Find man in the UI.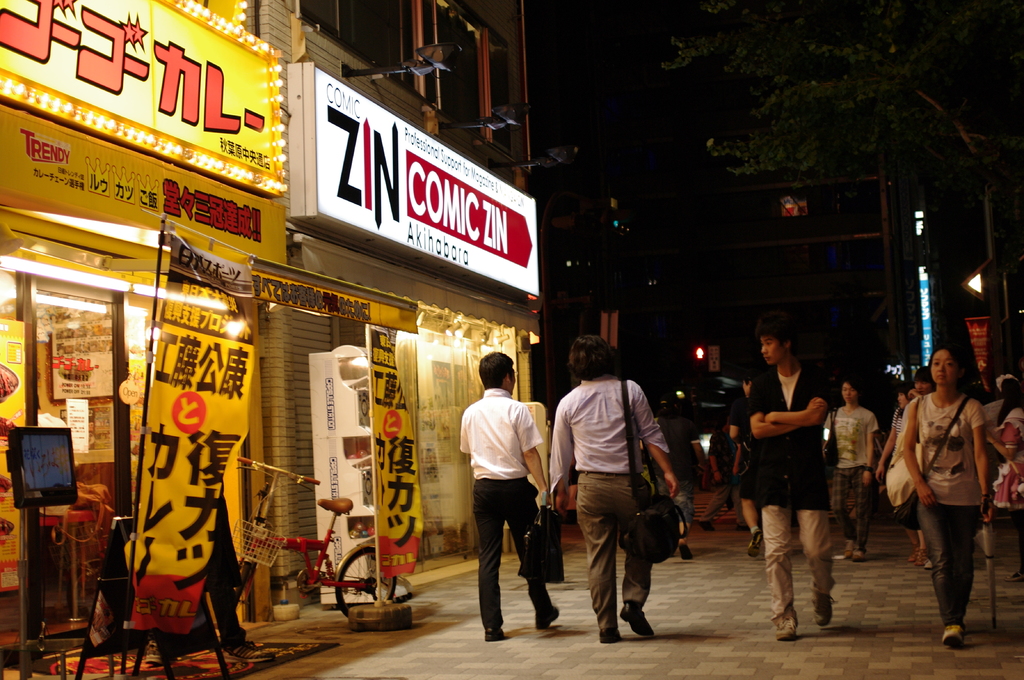
UI element at {"left": 703, "top": 423, "right": 740, "bottom": 530}.
